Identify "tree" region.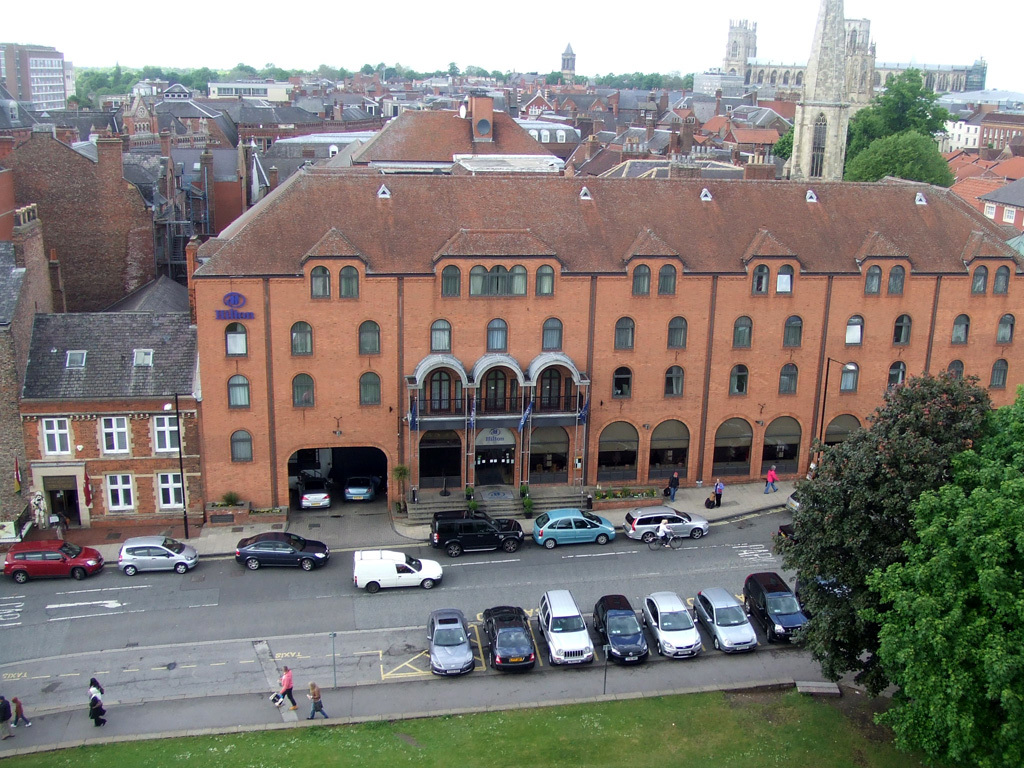
Region: (x1=858, y1=386, x2=1023, y2=767).
